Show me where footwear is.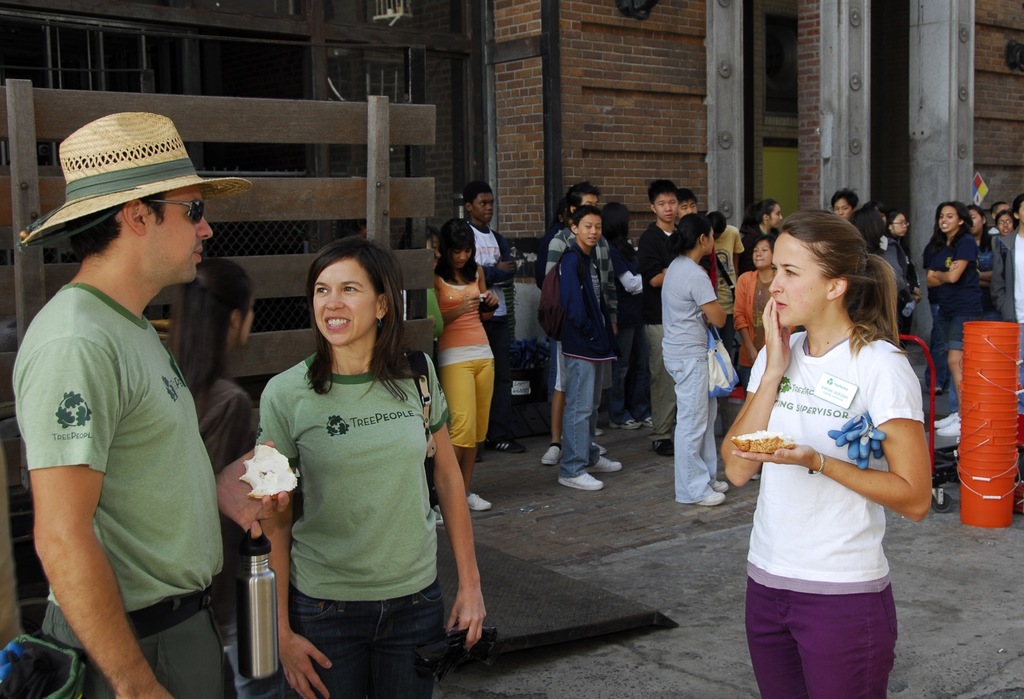
footwear is at [x1=593, y1=427, x2=607, y2=436].
